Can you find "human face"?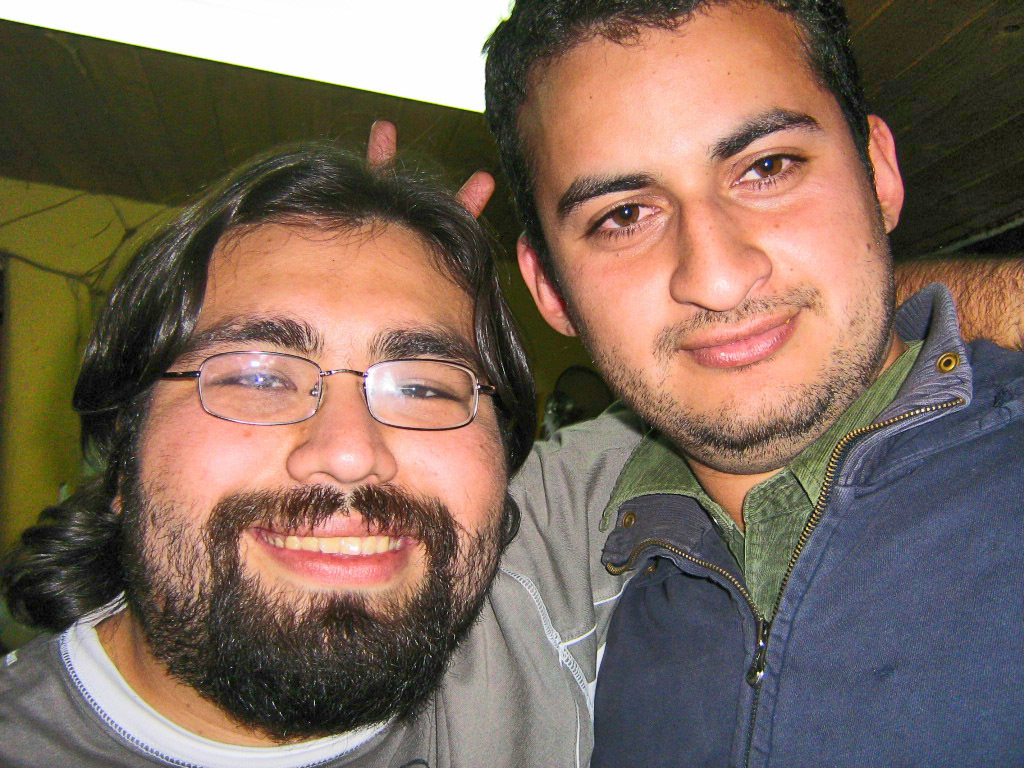
Yes, bounding box: region(504, 16, 899, 459).
